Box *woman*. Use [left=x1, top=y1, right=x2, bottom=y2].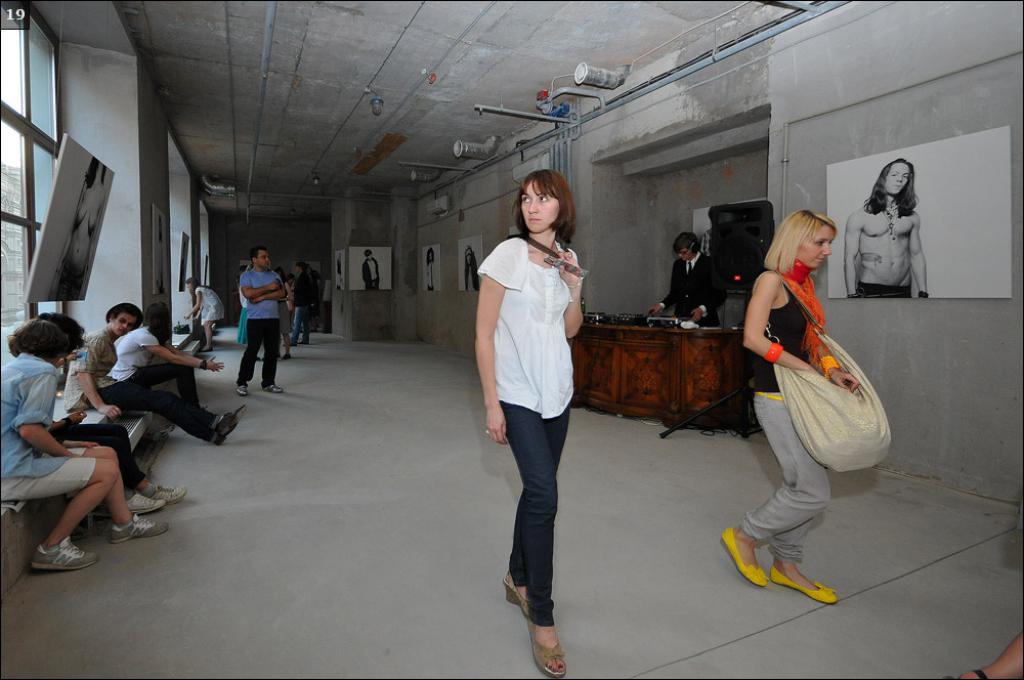
[left=0, top=314, right=168, bottom=571].
